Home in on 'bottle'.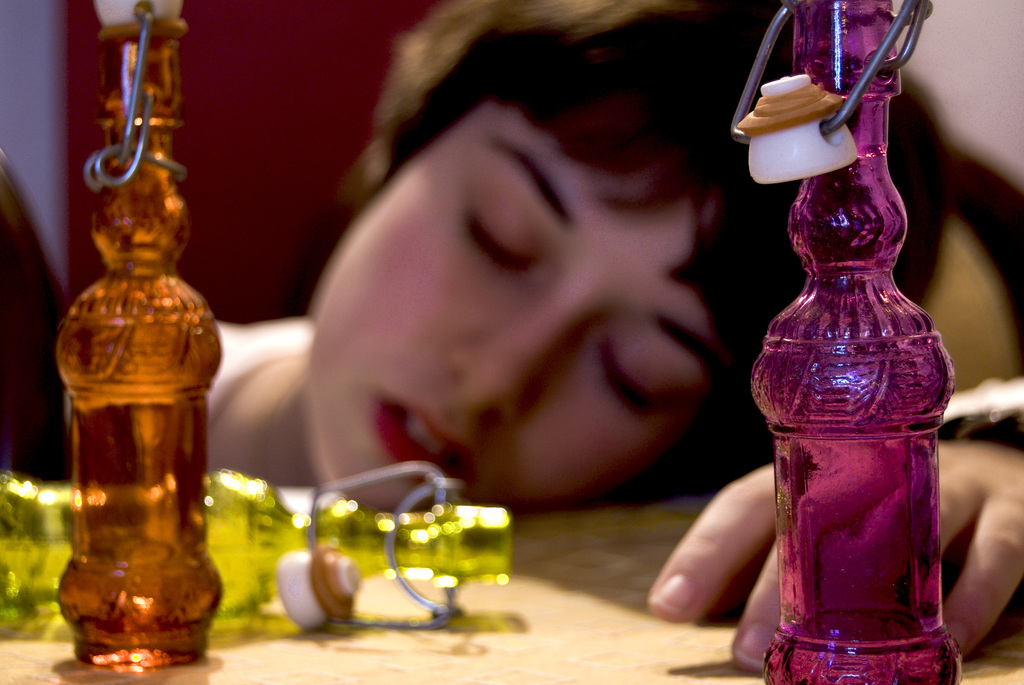
Homed in at 739:56:933:684.
